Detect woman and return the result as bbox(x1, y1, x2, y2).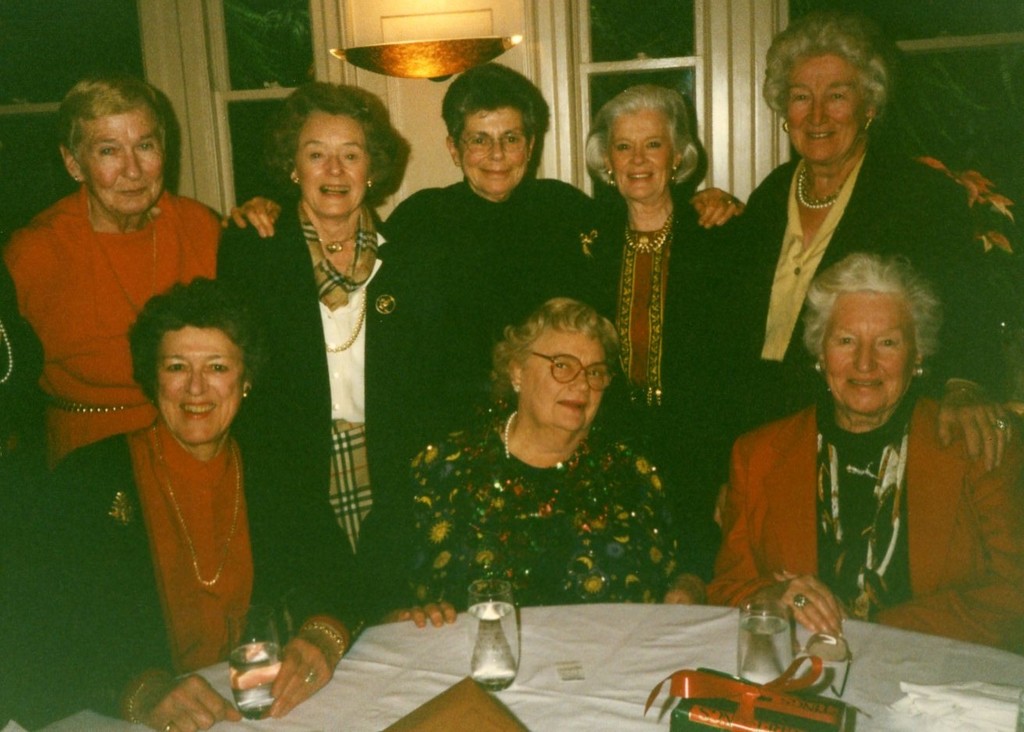
bbox(546, 82, 757, 462).
